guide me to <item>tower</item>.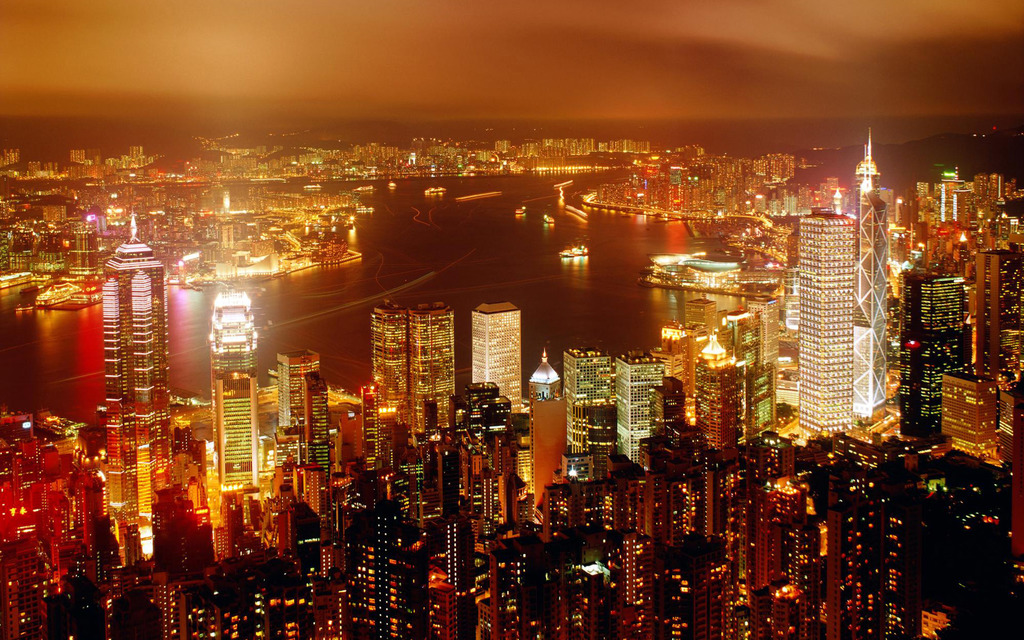
Guidance: box(470, 304, 530, 416).
